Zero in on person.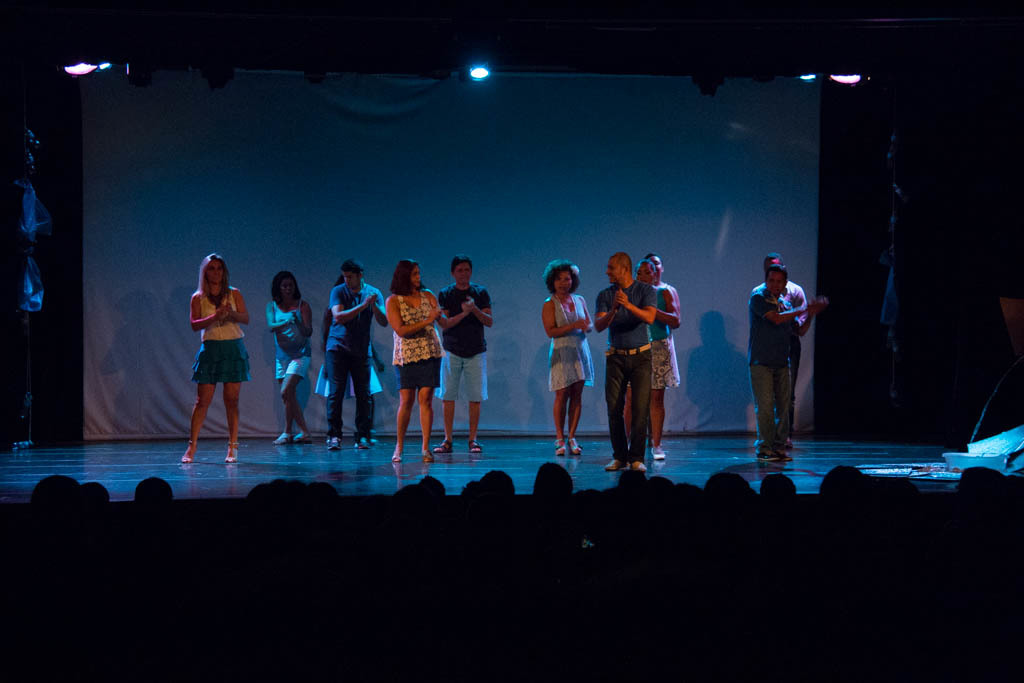
Zeroed in: Rect(439, 248, 487, 465).
